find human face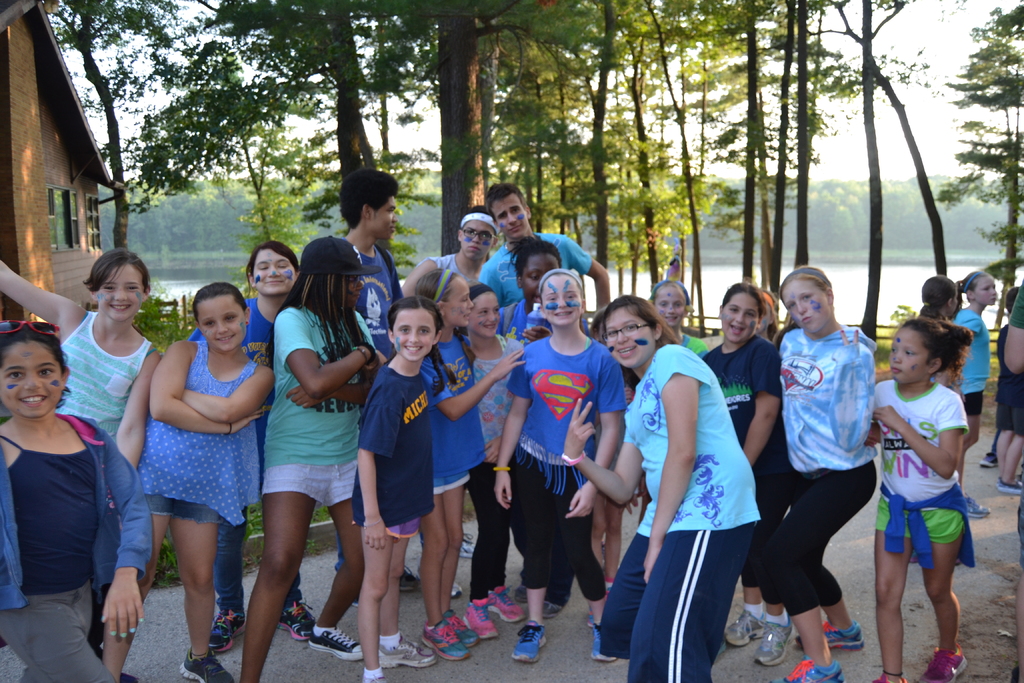
select_region(886, 327, 927, 382)
